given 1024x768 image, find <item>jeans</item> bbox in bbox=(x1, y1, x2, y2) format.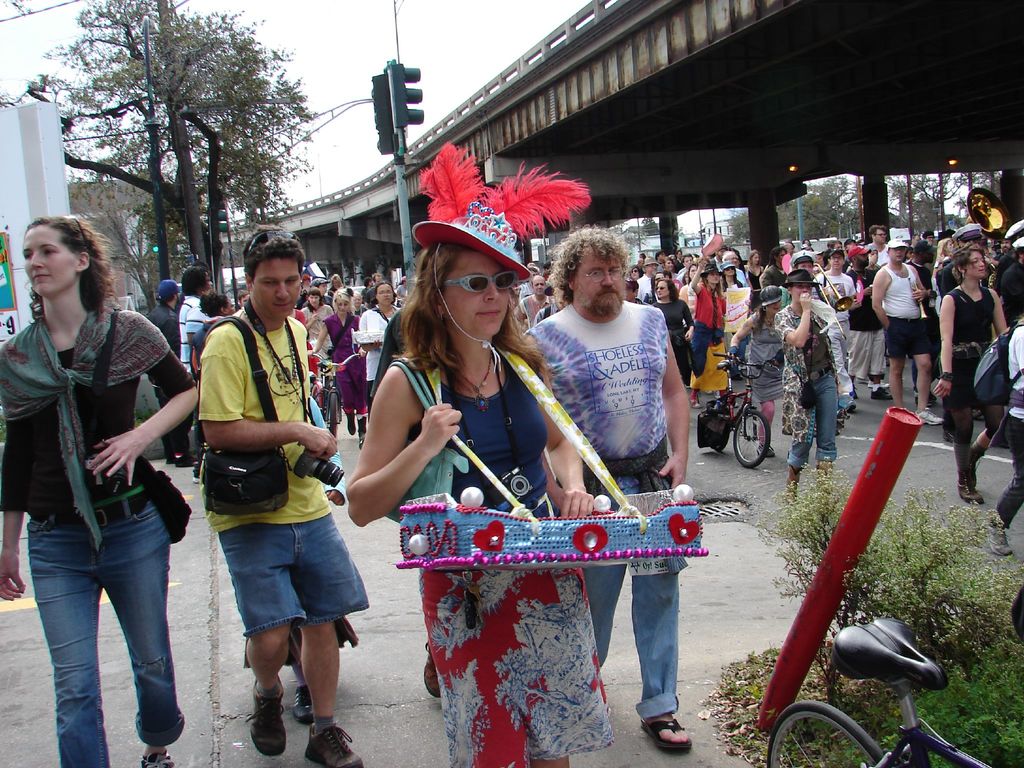
bbox=(785, 370, 831, 470).
